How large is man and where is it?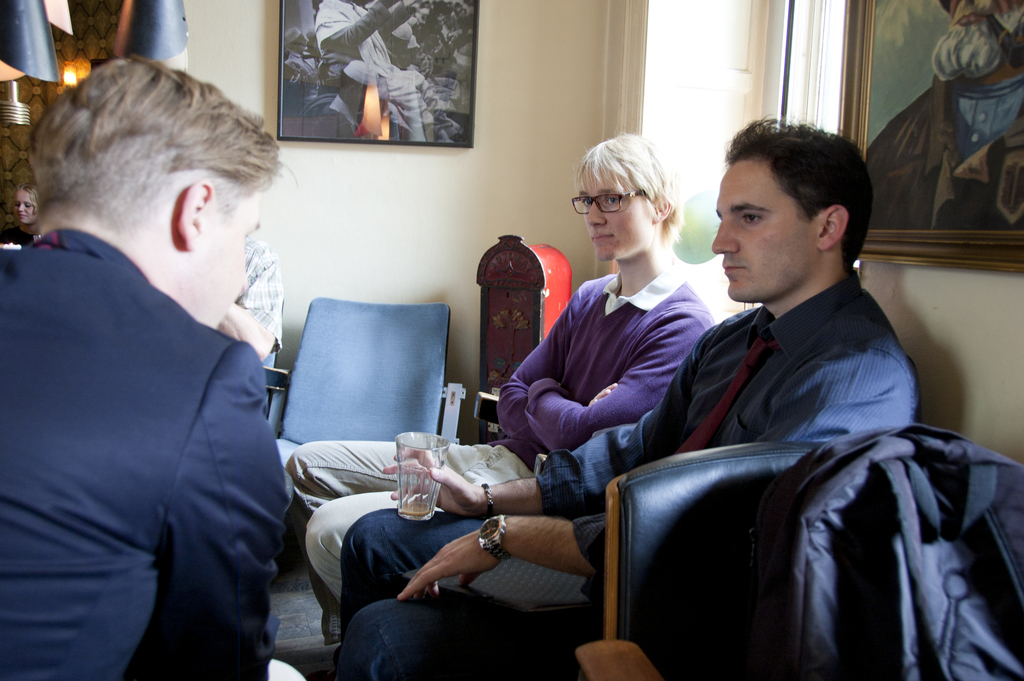
Bounding box: l=8, t=53, r=309, b=663.
